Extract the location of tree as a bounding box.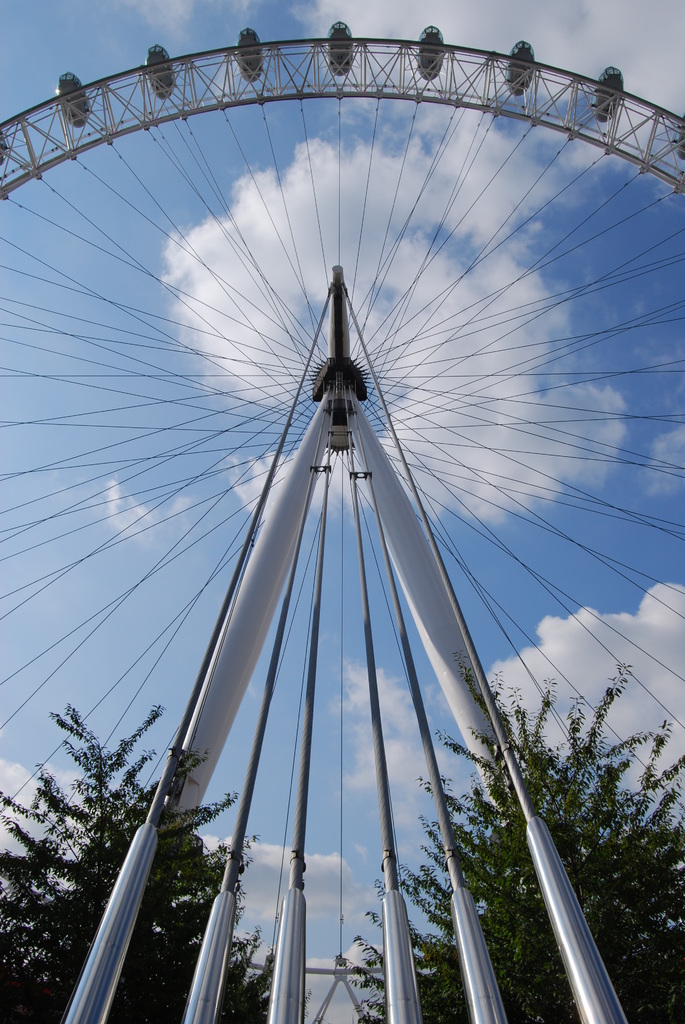
l=345, t=660, r=684, b=1023.
